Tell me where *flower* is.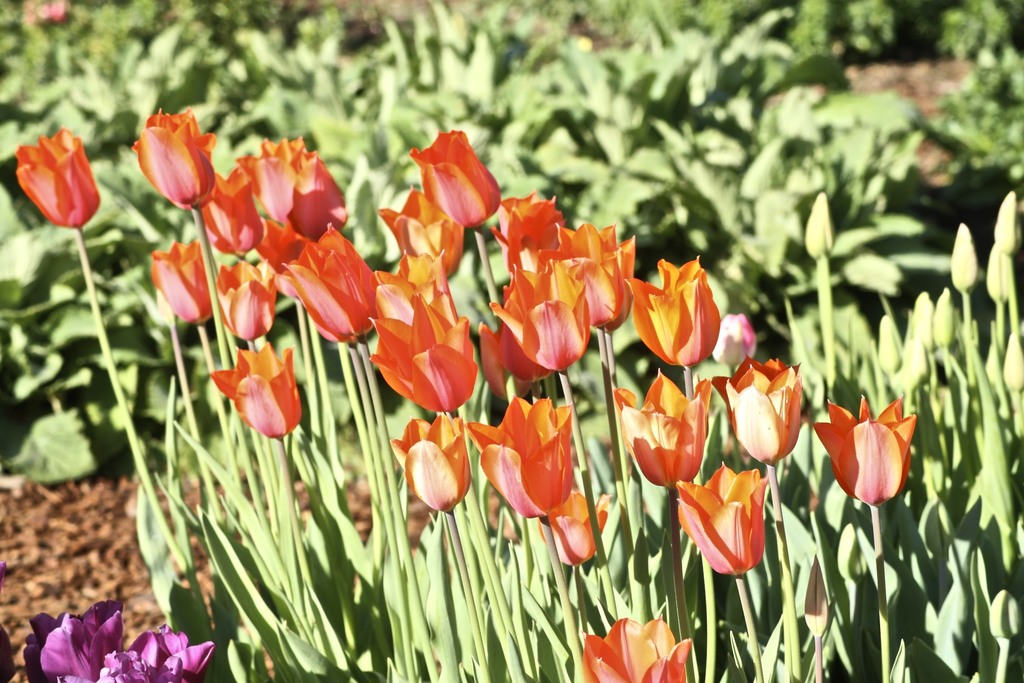
*flower* is at detection(811, 390, 916, 506).
